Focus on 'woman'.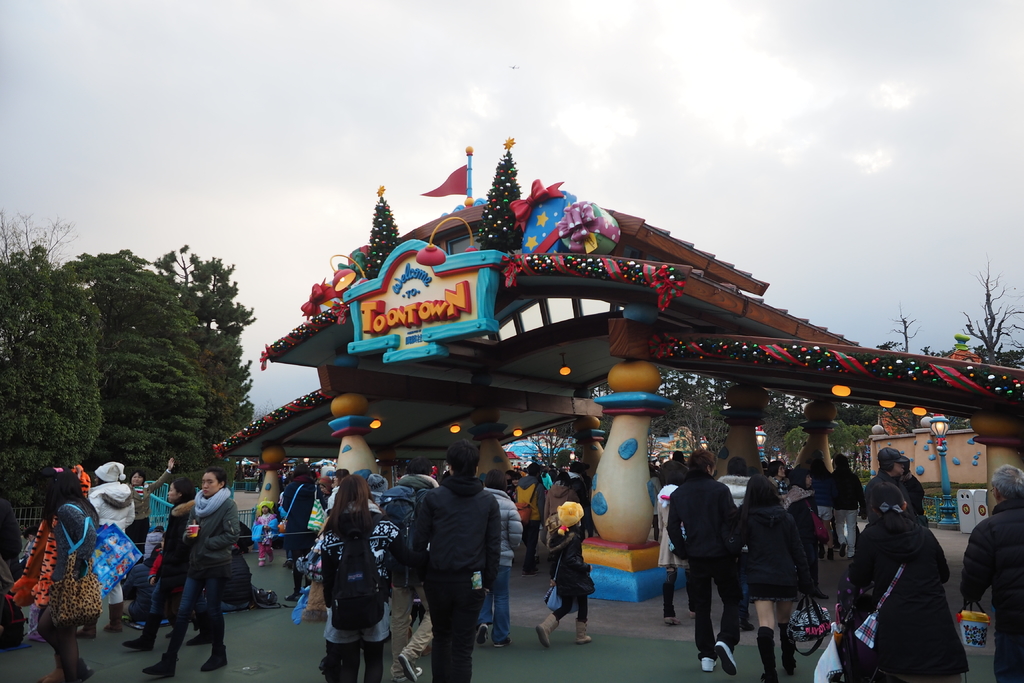
Focused at select_region(297, 460, 396, 679).
